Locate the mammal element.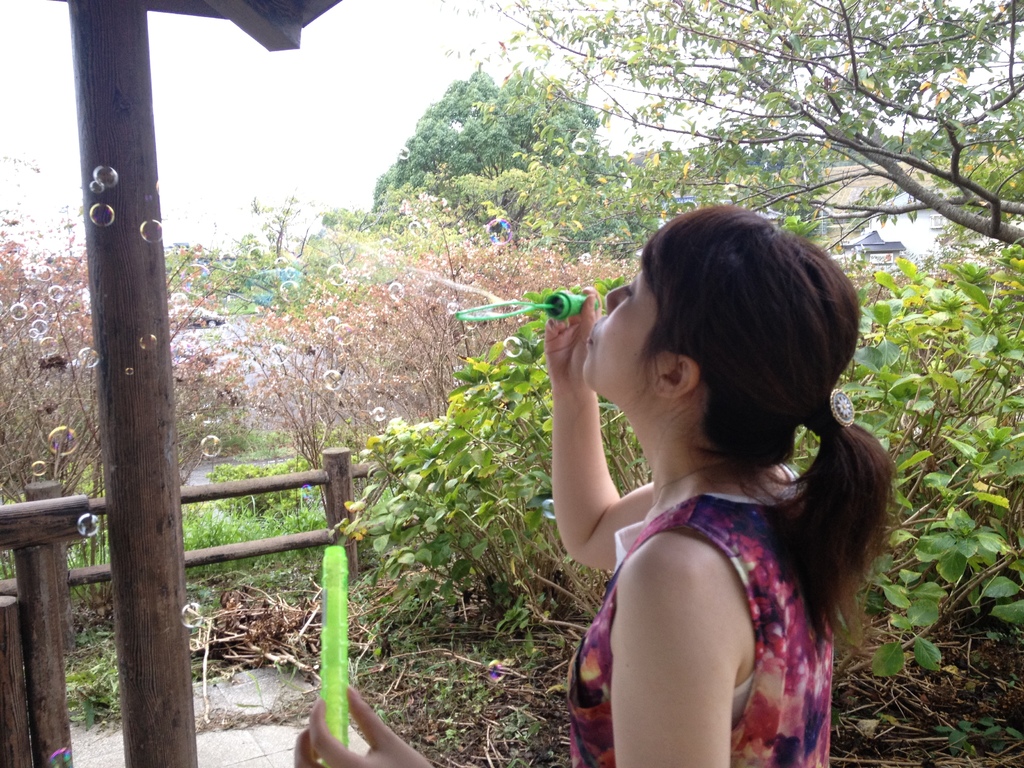
Element bbox: locate(544, 198, 904, 767).
